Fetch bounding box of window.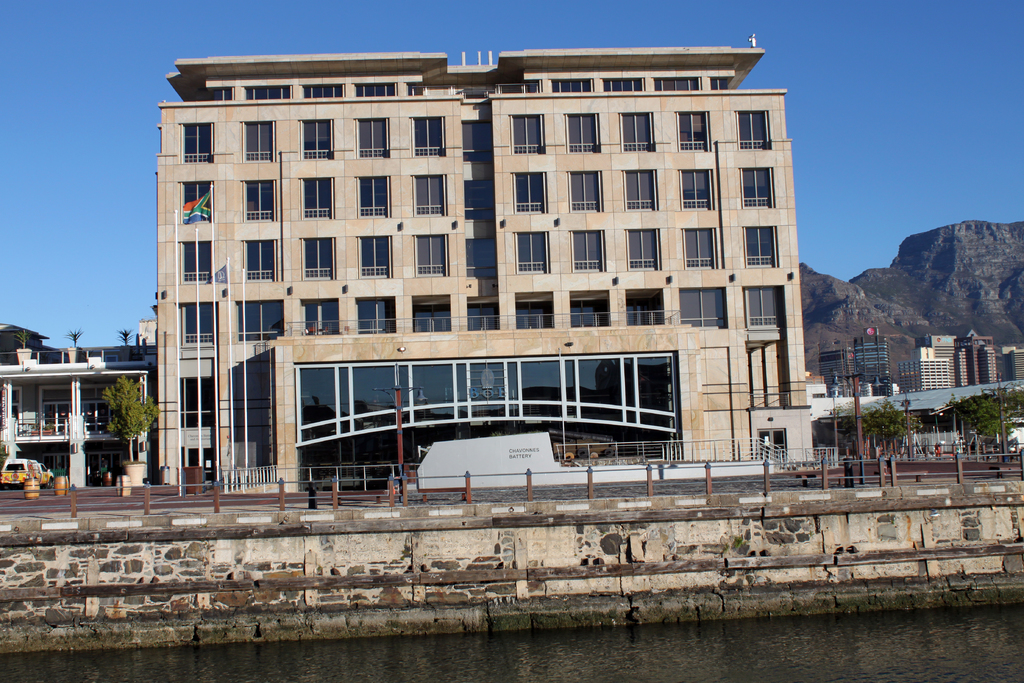
Bbox: [x1=746, y1=230, x2=780, y2=265].
